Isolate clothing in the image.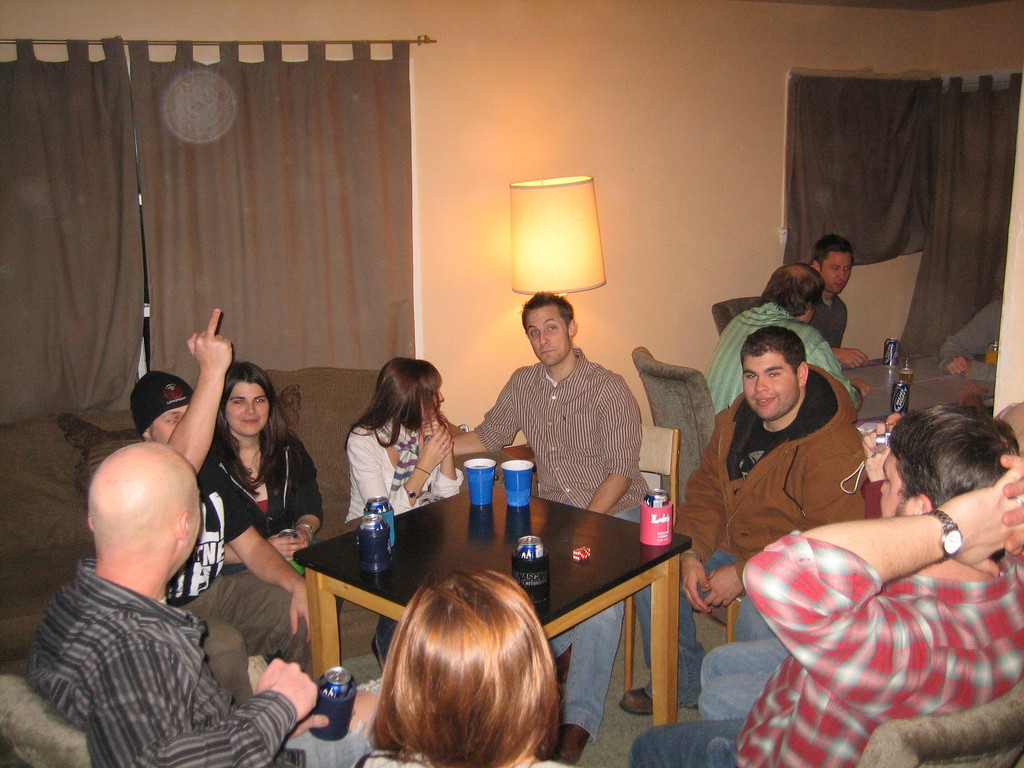
Isolated region: (x1=635, y1=364, x2=868, y2=708).
